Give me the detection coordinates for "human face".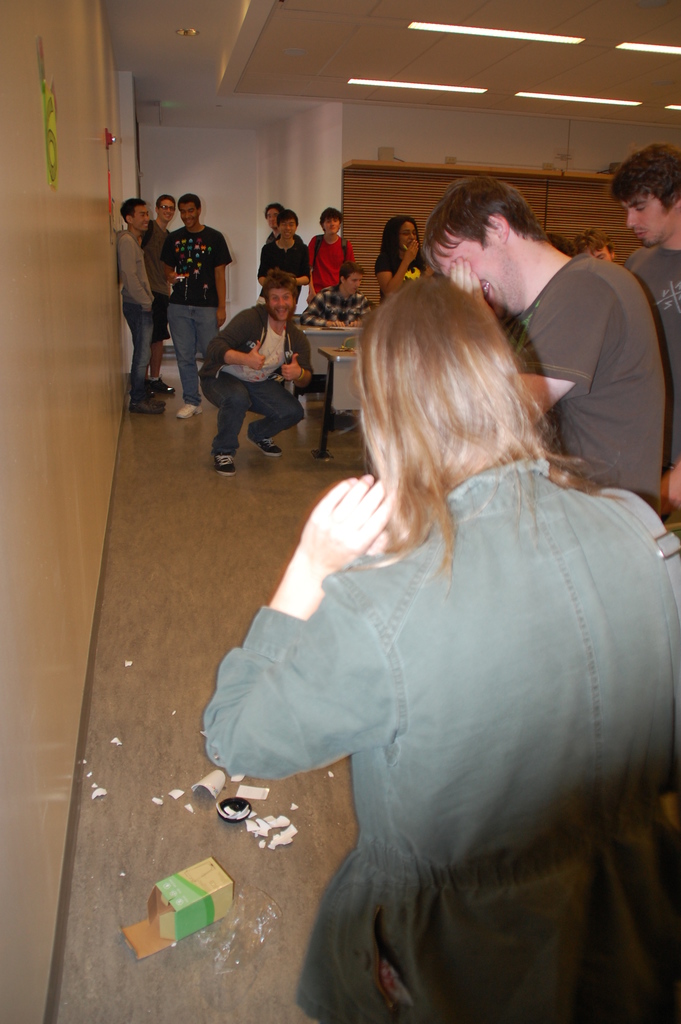
132:206:153:232.
